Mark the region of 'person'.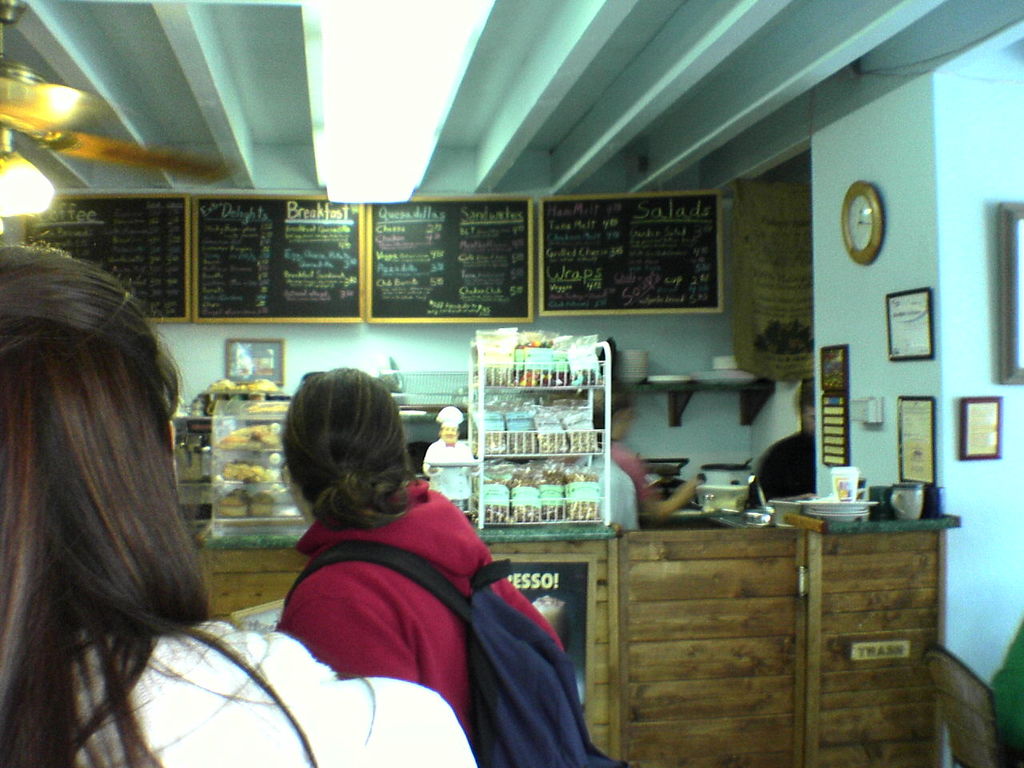
Region: {"x1": 0, "y1": 235, "x2": 481, "y2": 767}.
